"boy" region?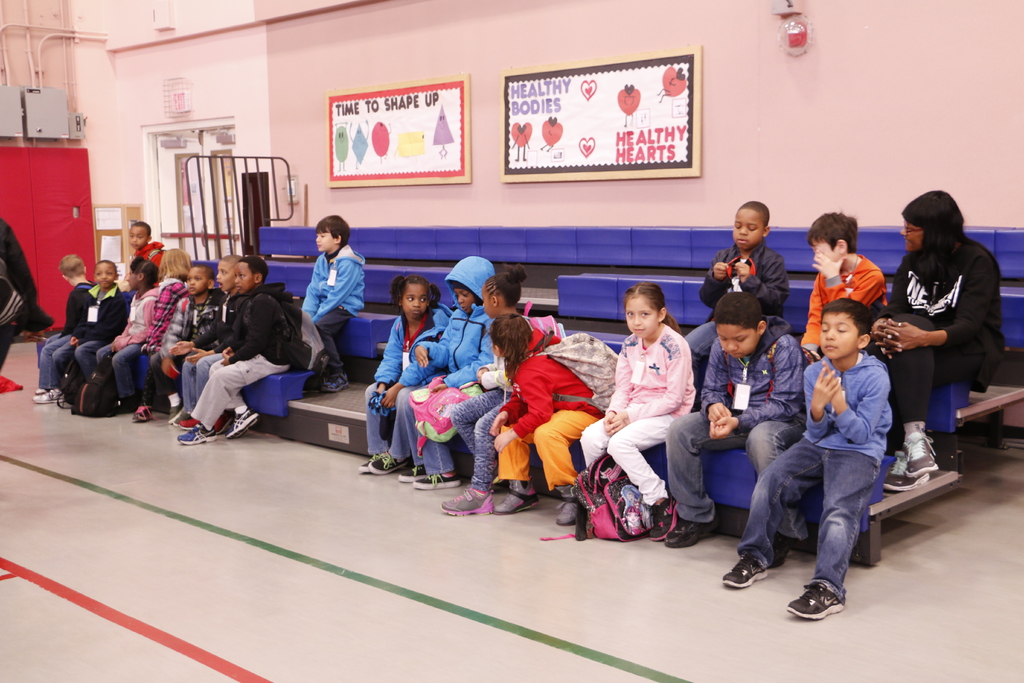
rect(140, 264, 217, 423)
